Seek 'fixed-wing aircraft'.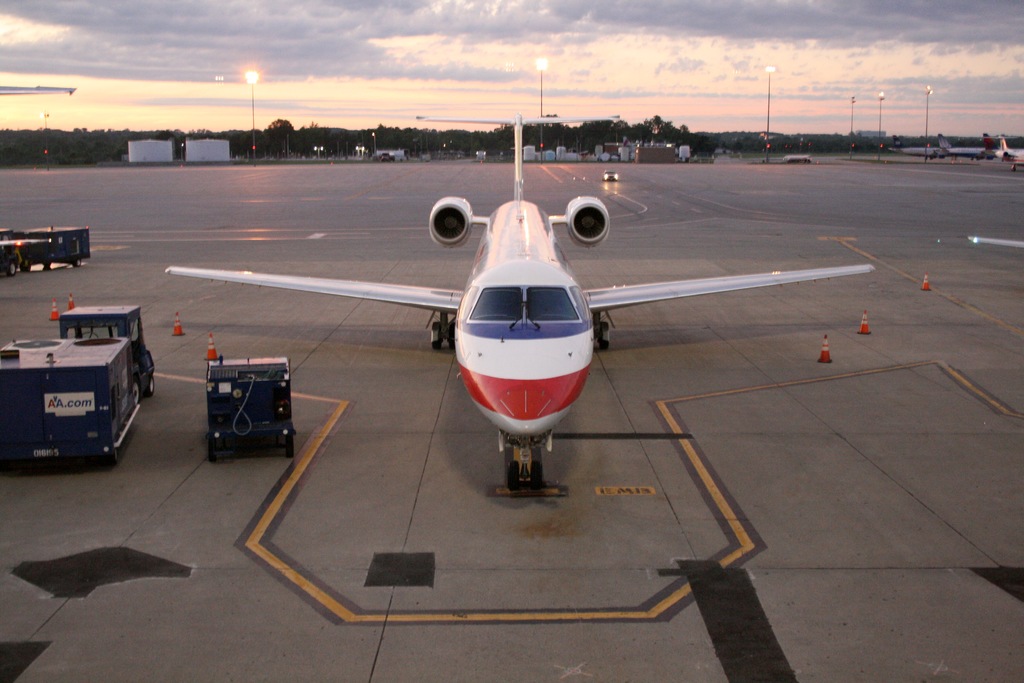
(left=159, top=107, right=876, bottom=490).
